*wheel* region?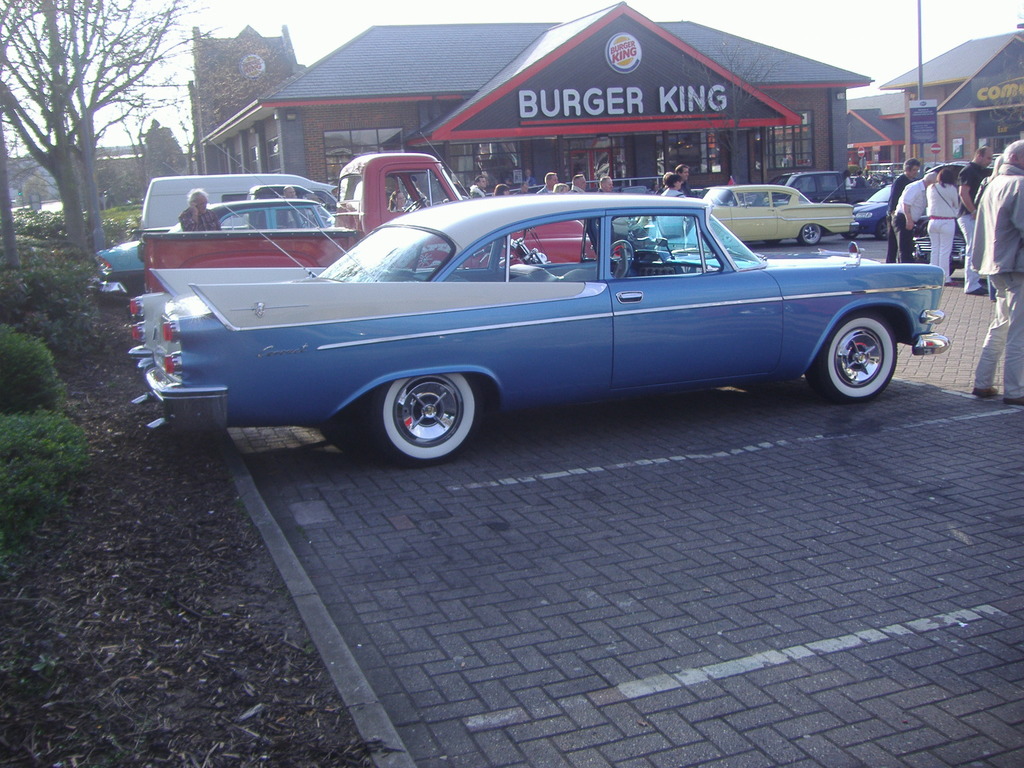
region(369, 368, 479, 467)
